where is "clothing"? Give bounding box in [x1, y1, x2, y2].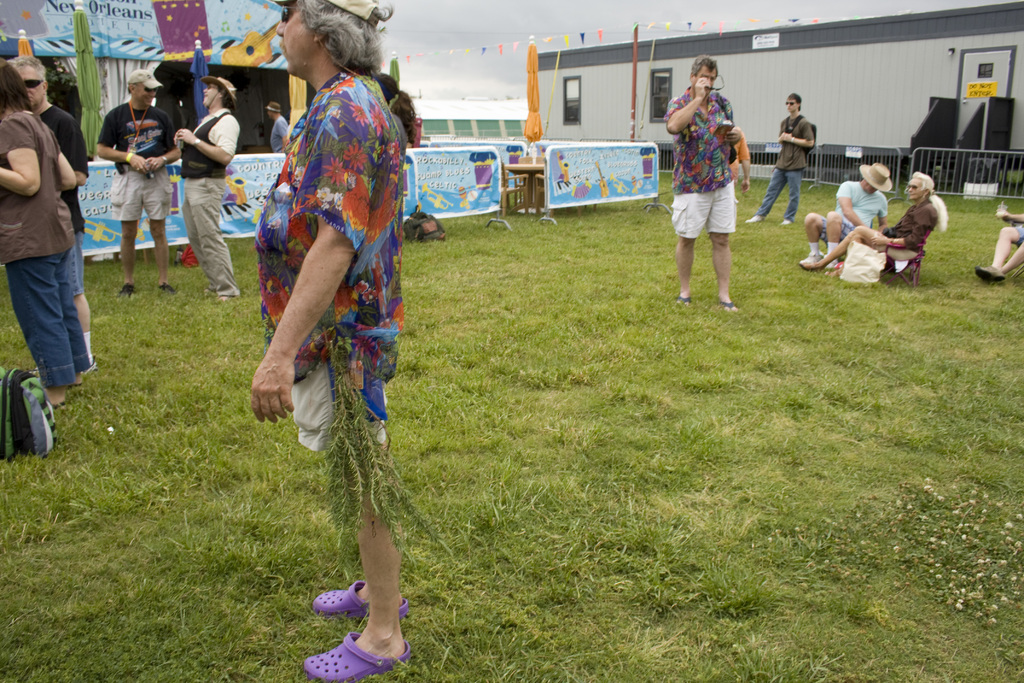
[179, 110, 250, 277].
